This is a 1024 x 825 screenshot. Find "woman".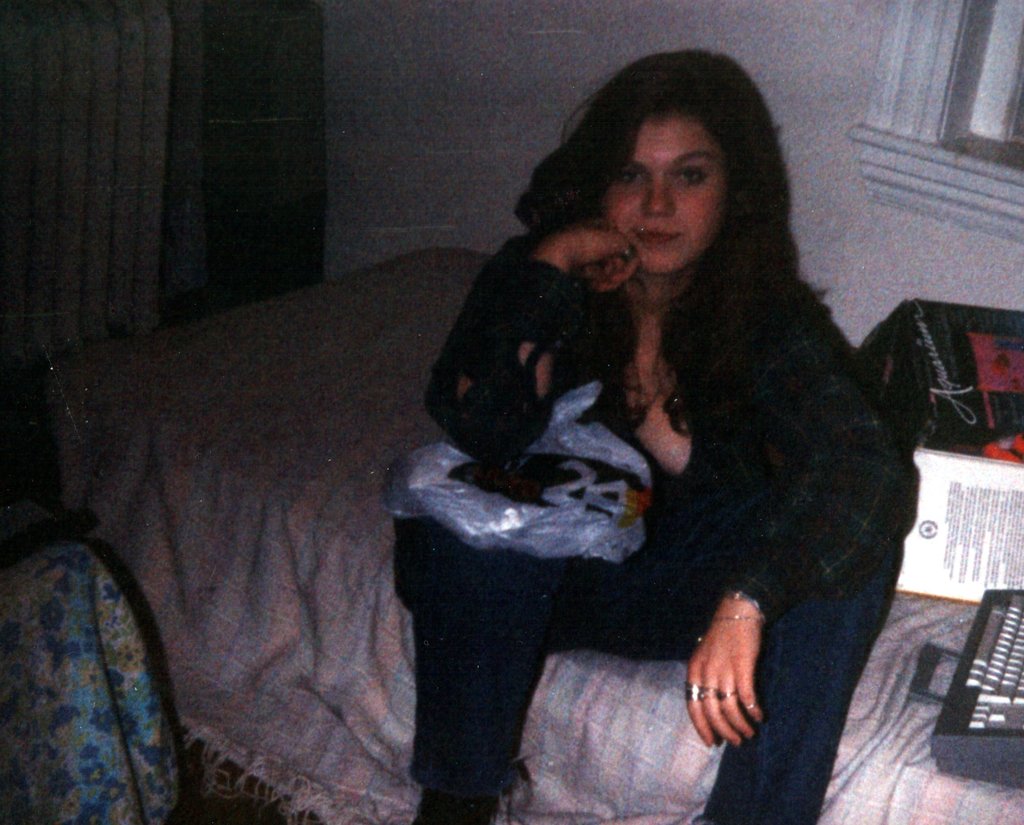
Bounding box: [406, 10, 916, 809].
